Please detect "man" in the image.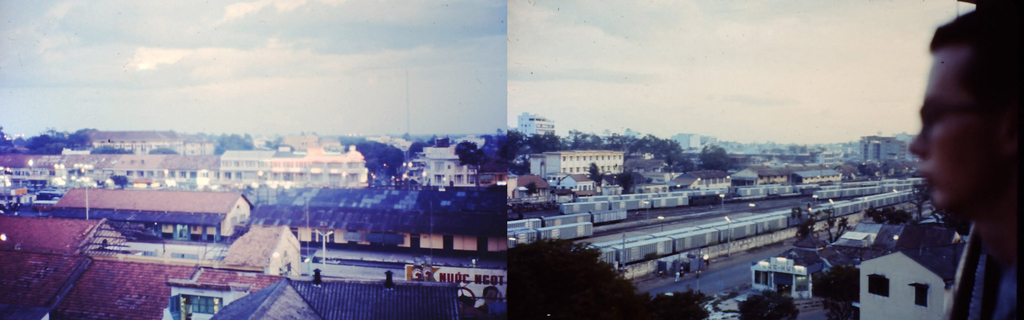
box(852, 5, 1016, 310).
